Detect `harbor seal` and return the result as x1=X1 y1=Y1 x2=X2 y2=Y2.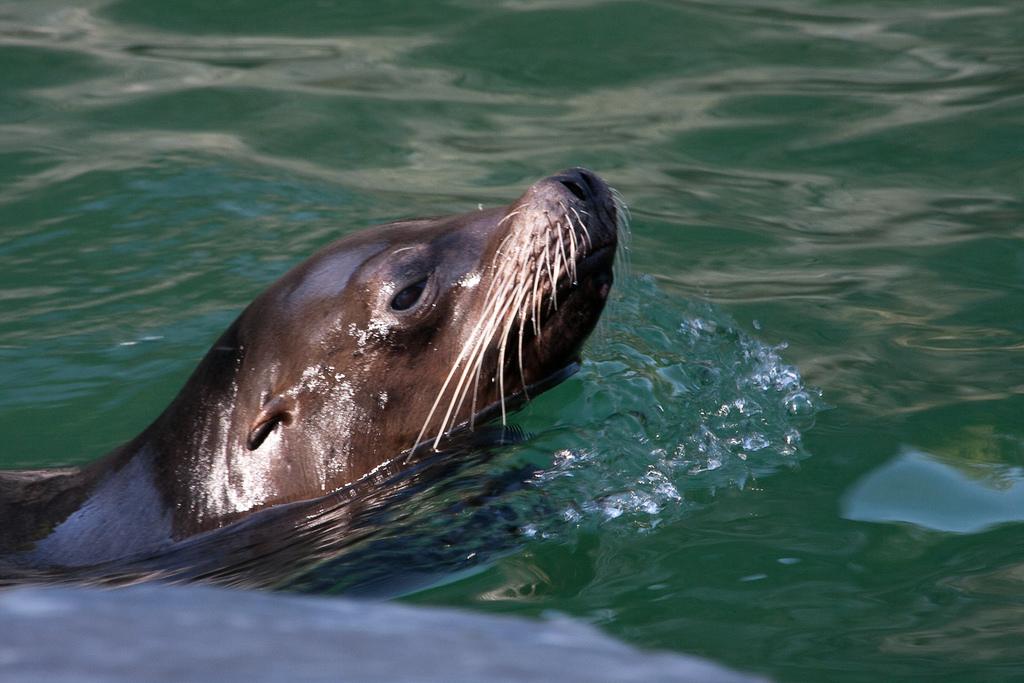
x1=22 y1=170 x2=652 y2=599.
